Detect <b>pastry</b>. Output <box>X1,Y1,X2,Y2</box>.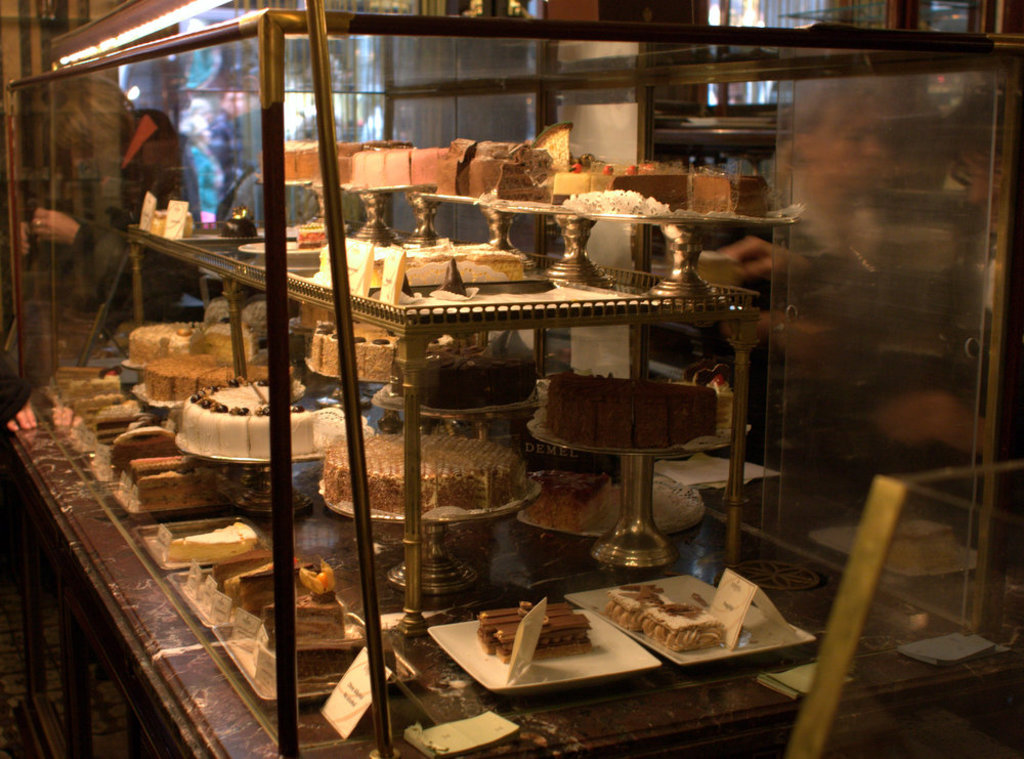
<box>219,205,254,233</box>.
